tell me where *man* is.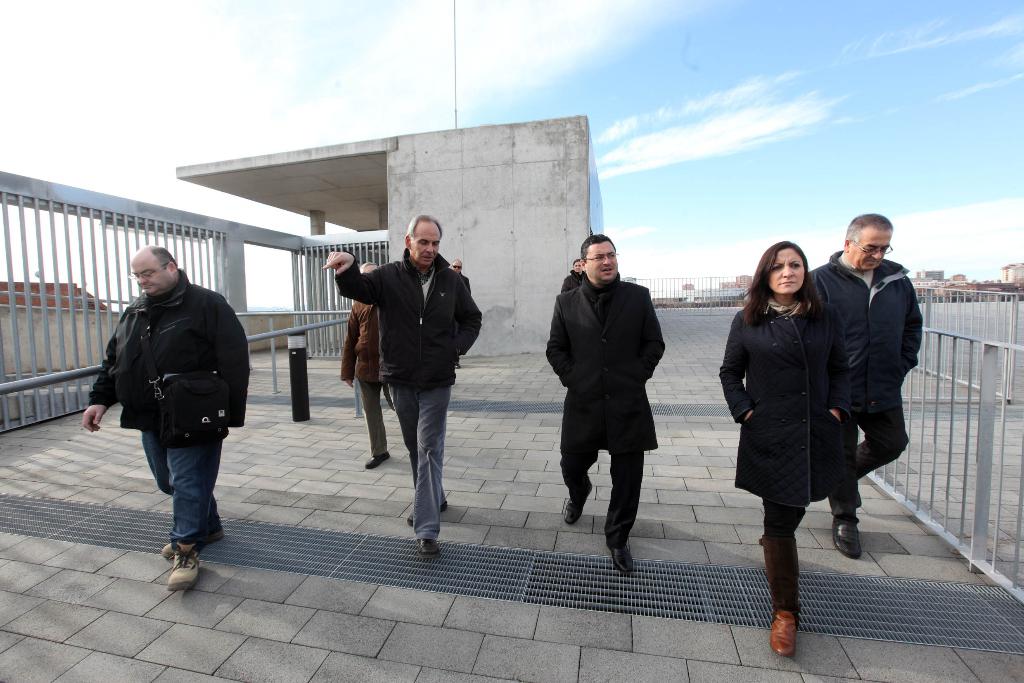
*man* is at x1=334 y1=260 x2=389 y2=475.
